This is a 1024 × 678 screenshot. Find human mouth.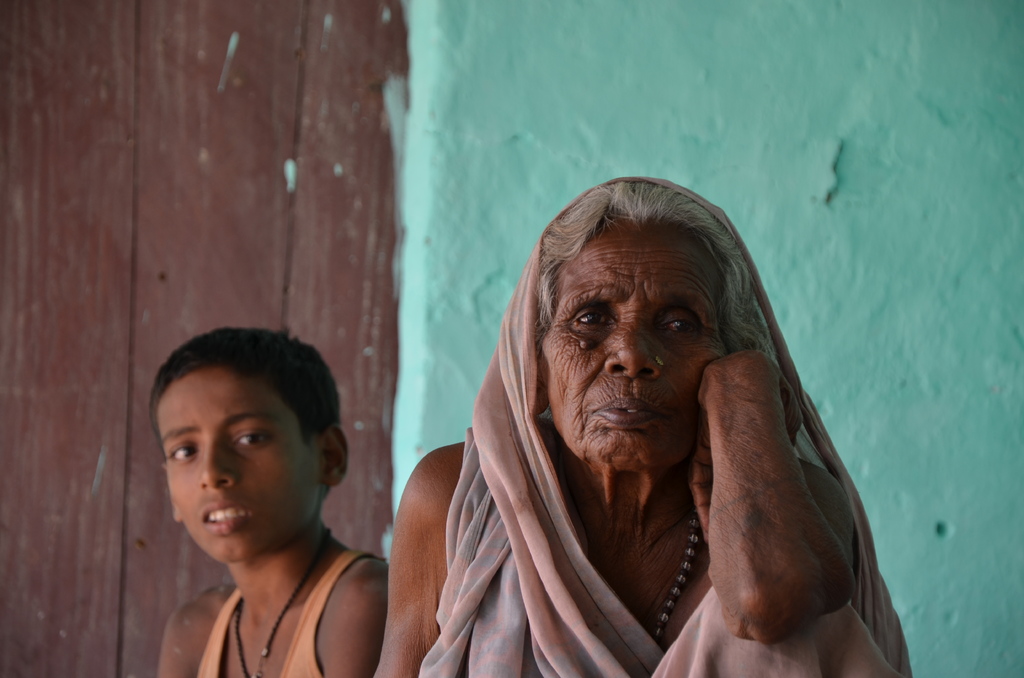
Bounding box: BBox(597, 391, 659, 426).
